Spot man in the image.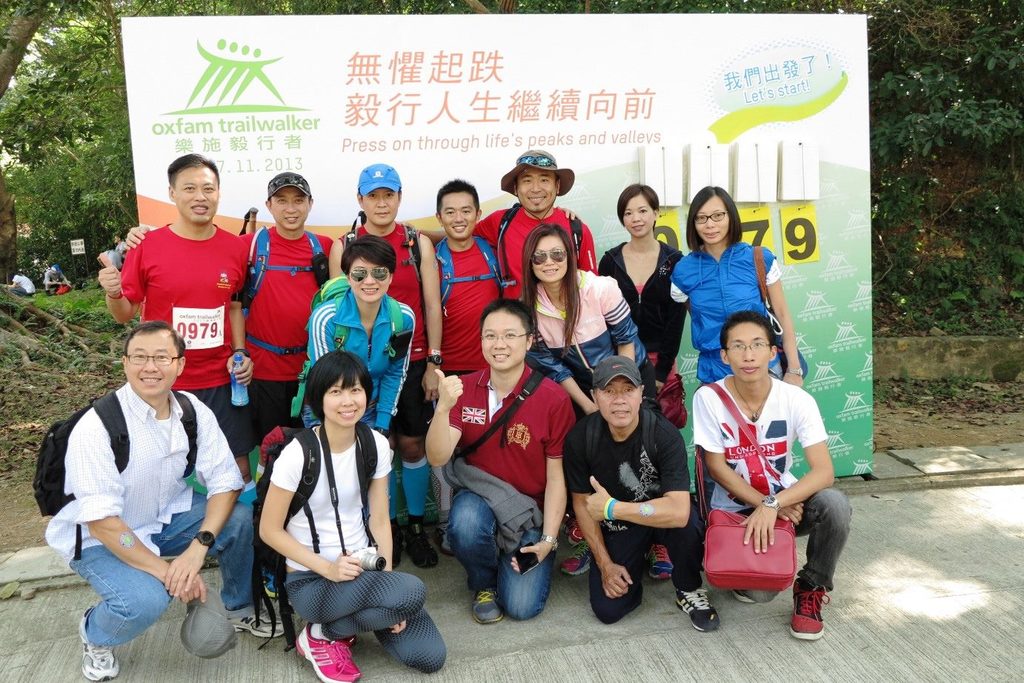
man found at crop(96, 157, 246, 456).
